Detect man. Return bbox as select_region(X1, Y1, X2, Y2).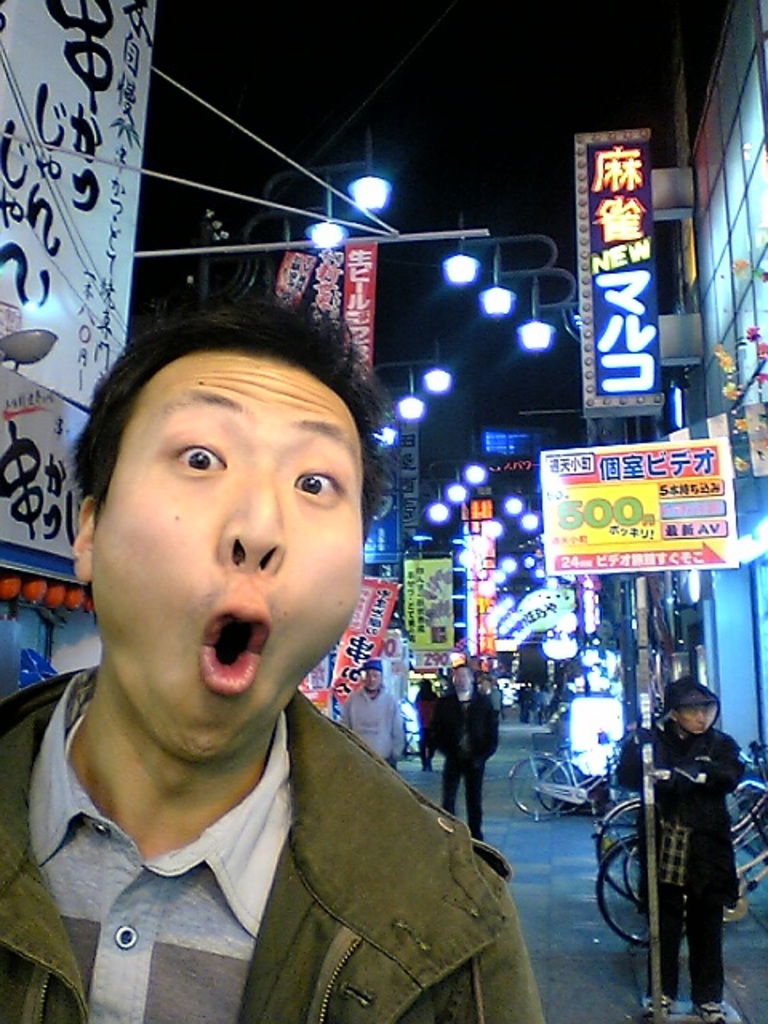
select_region(429, 659, 498, 848).
